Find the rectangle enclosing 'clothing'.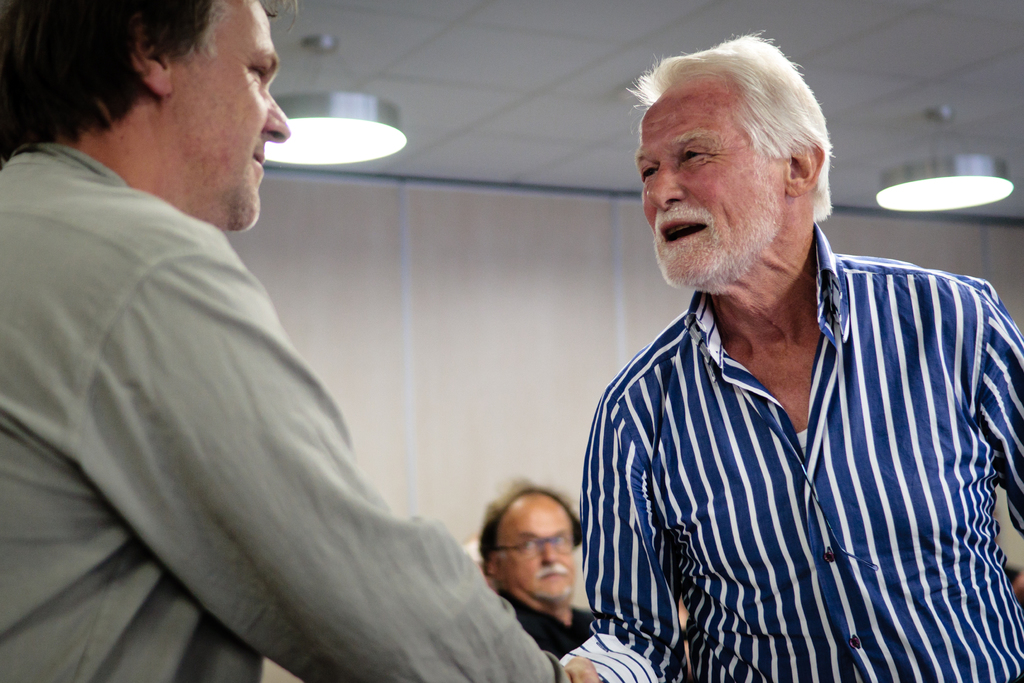
region(564, 213, 1023, 675).
